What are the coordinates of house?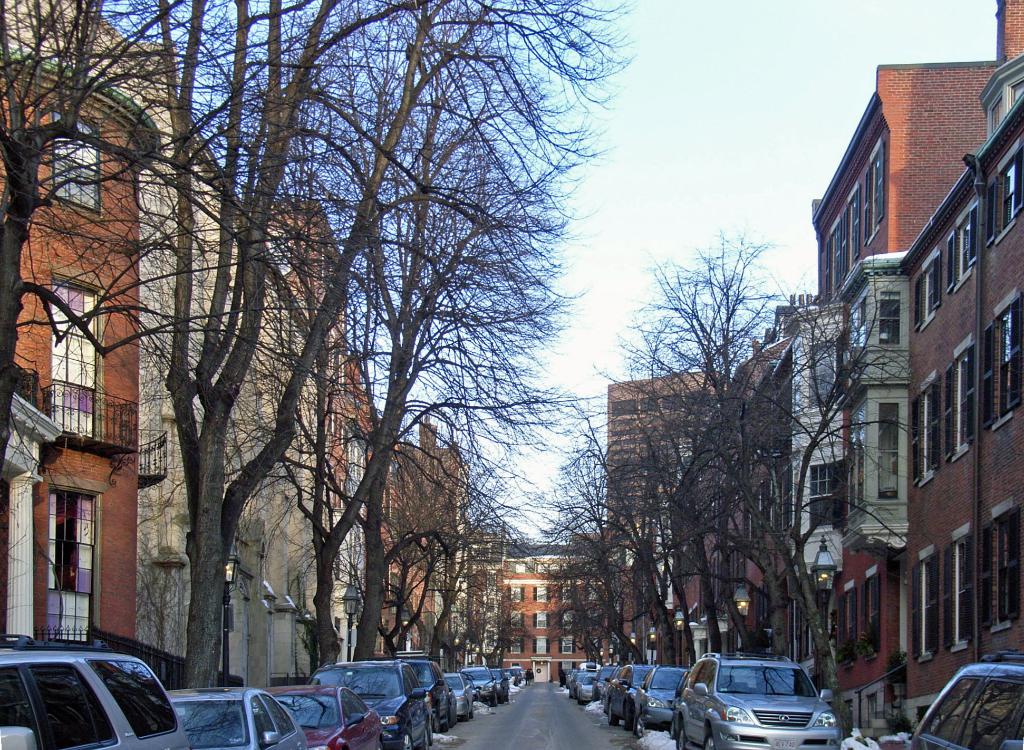
<bbox>456, 535, 635, 695</bbox>.
